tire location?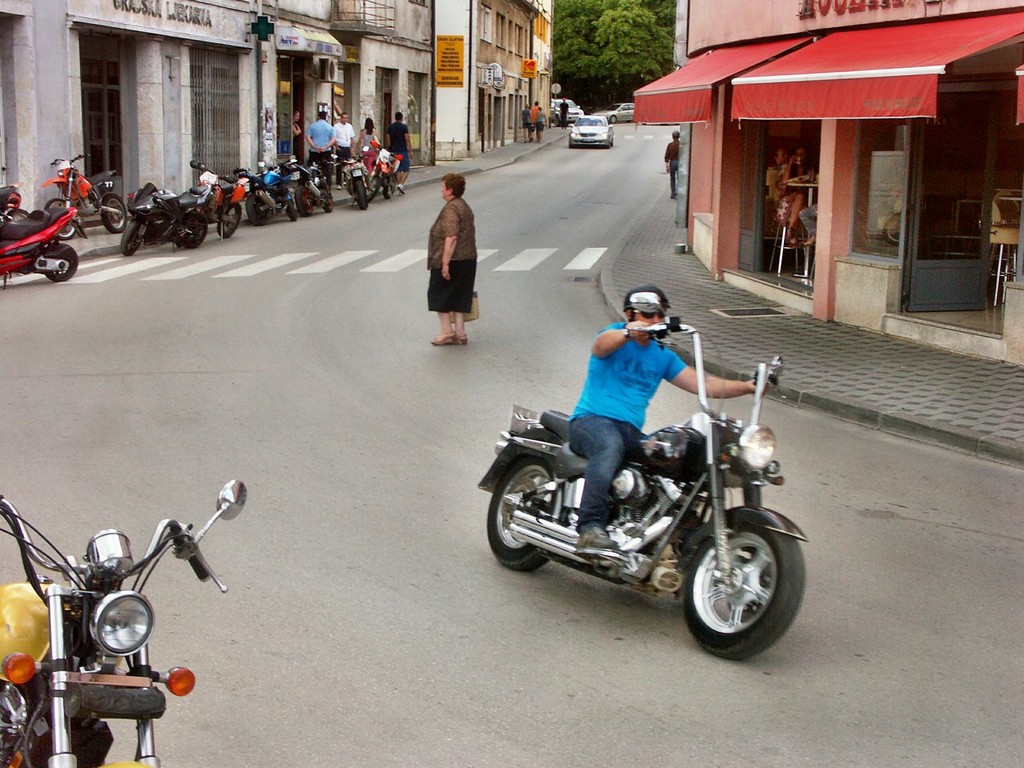
(x1=46, y1=198, x2=75, y2=238)
